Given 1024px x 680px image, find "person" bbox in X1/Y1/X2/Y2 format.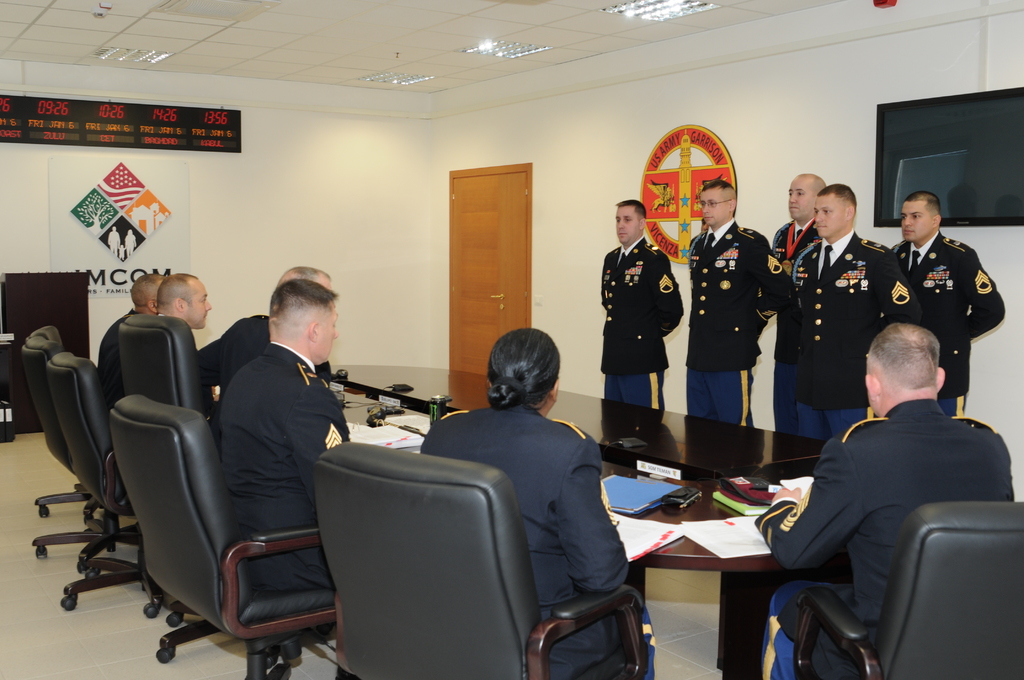
697/179/787/467.
